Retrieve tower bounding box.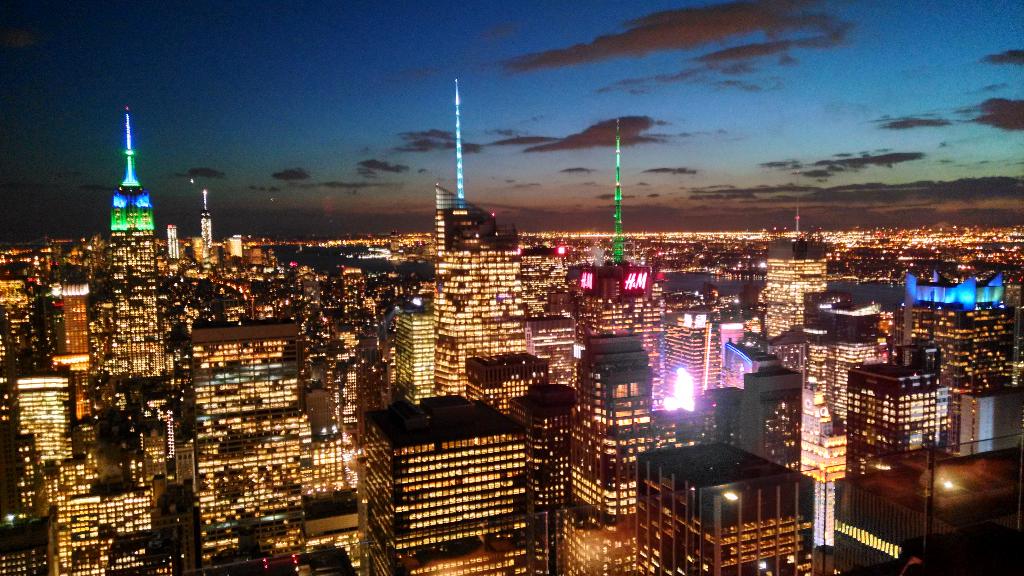
Bounding box: <bbox>397, 309, 431, 417</bbox>.
